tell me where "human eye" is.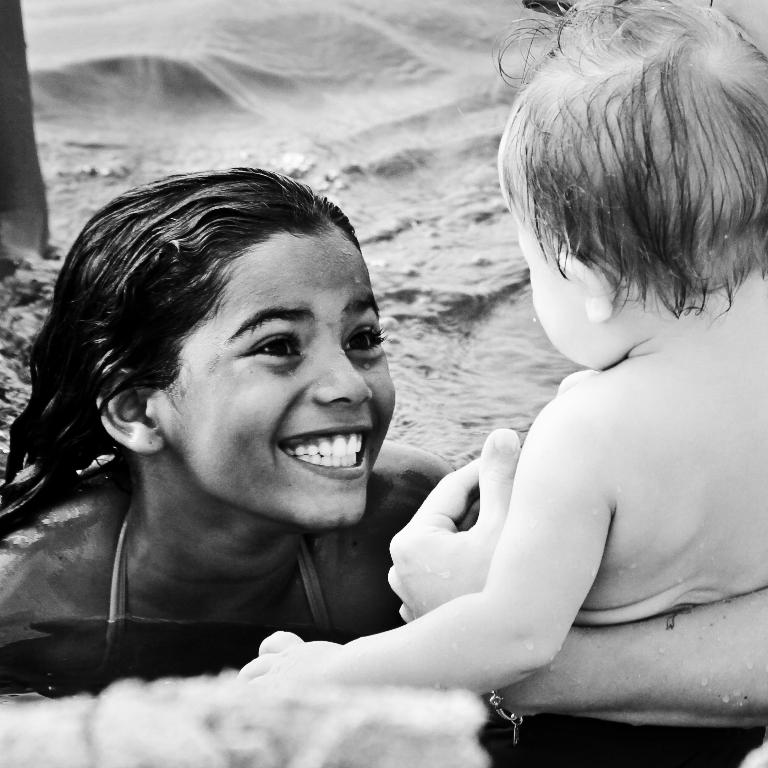
"human eye" is at [left=232, top=324, right=312, bottom=370].
